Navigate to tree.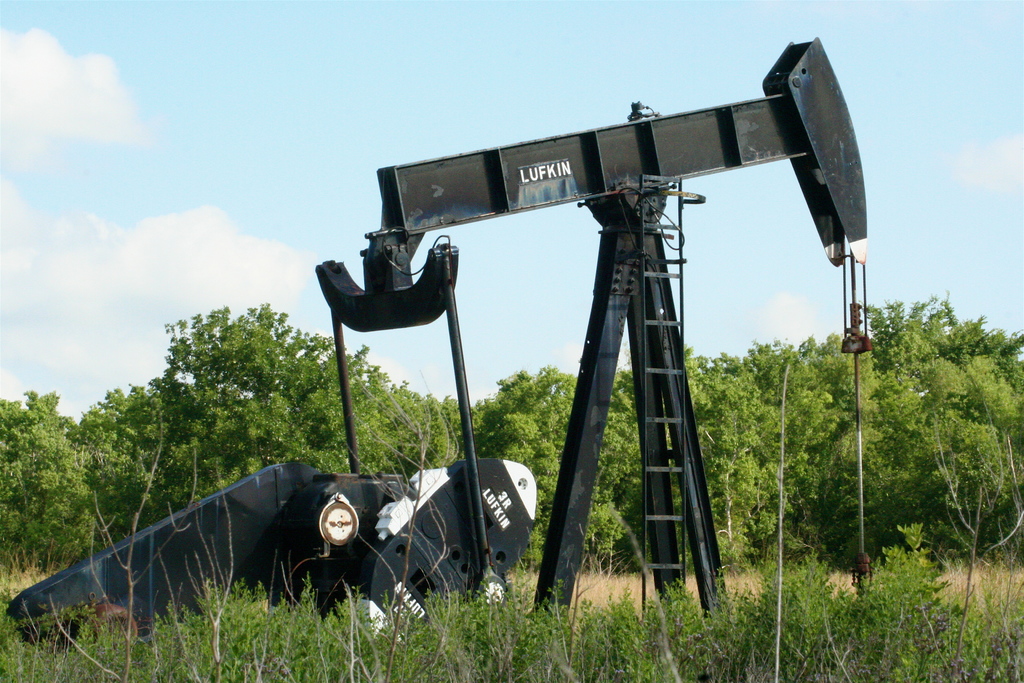
Navigation target: Rect(445, 363, 639, 567).
